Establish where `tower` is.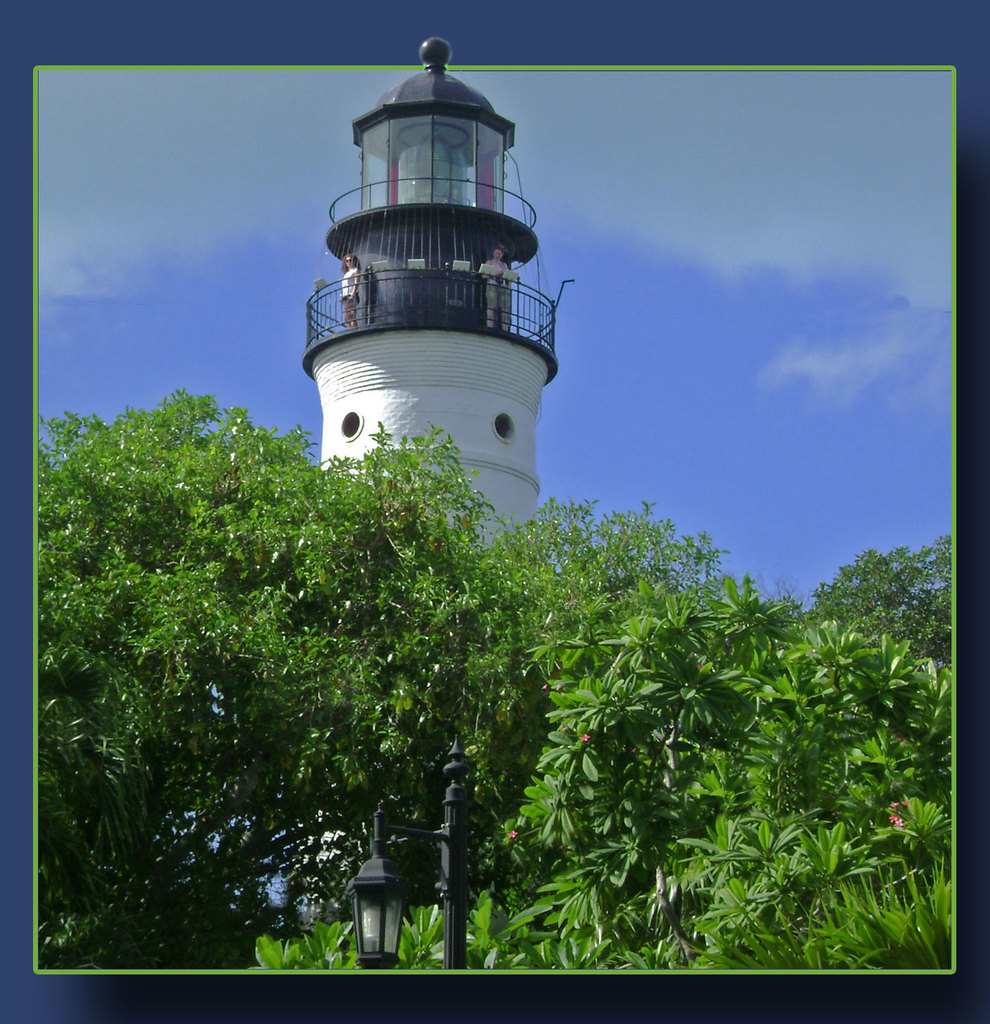
Established at 301,36,575,886.
